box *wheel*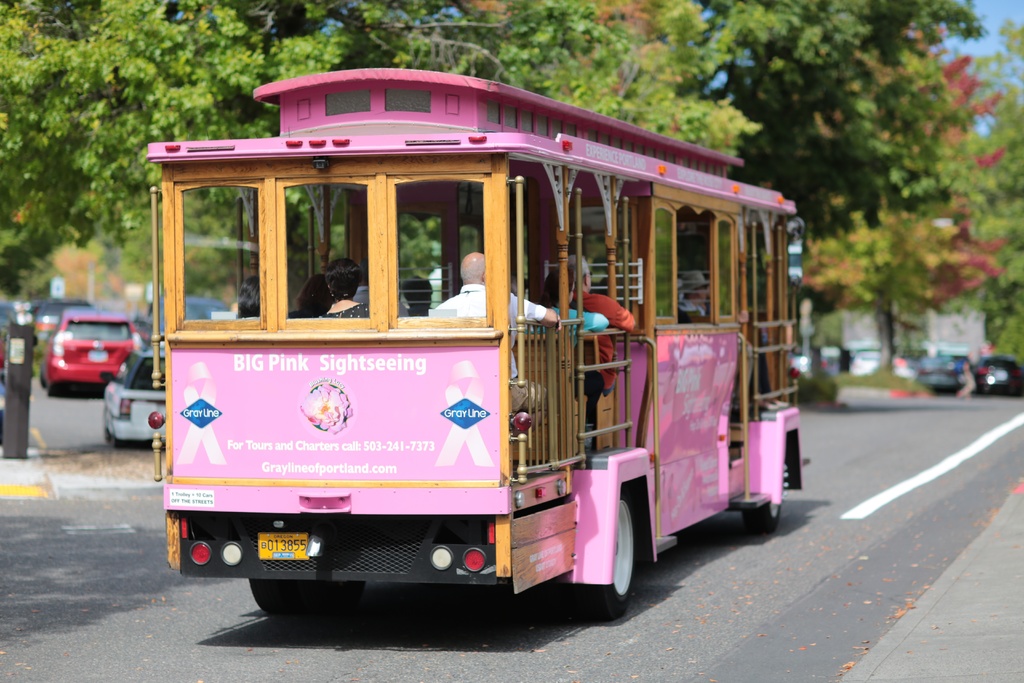
{"left": 559, "top": 491, "right": 637, "bottom": 621}
